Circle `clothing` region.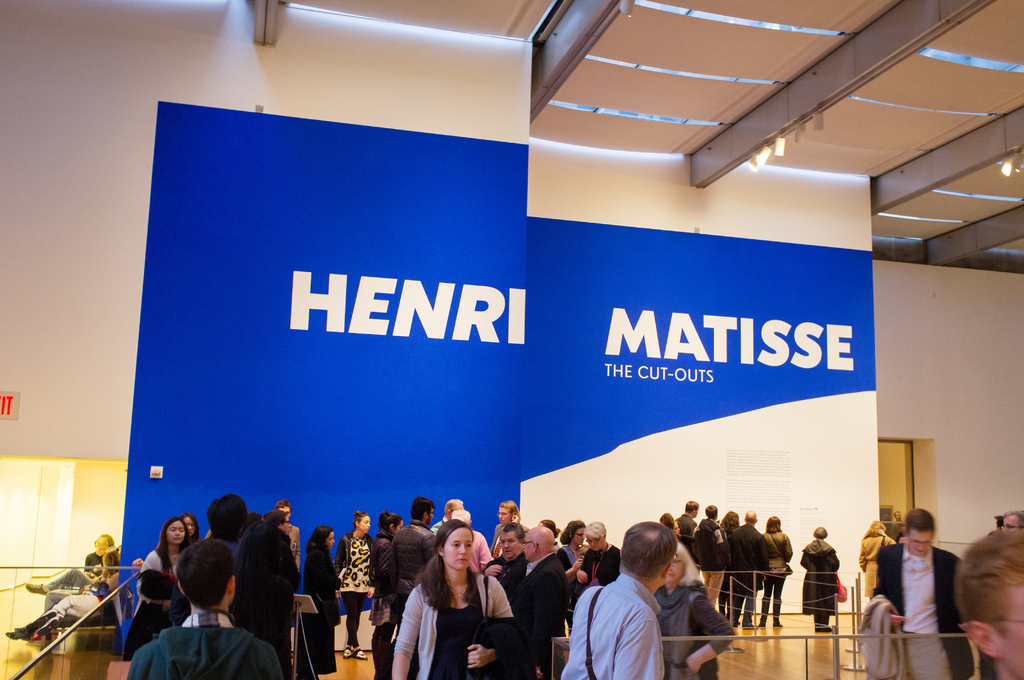
Region: 343/528/372/647.
